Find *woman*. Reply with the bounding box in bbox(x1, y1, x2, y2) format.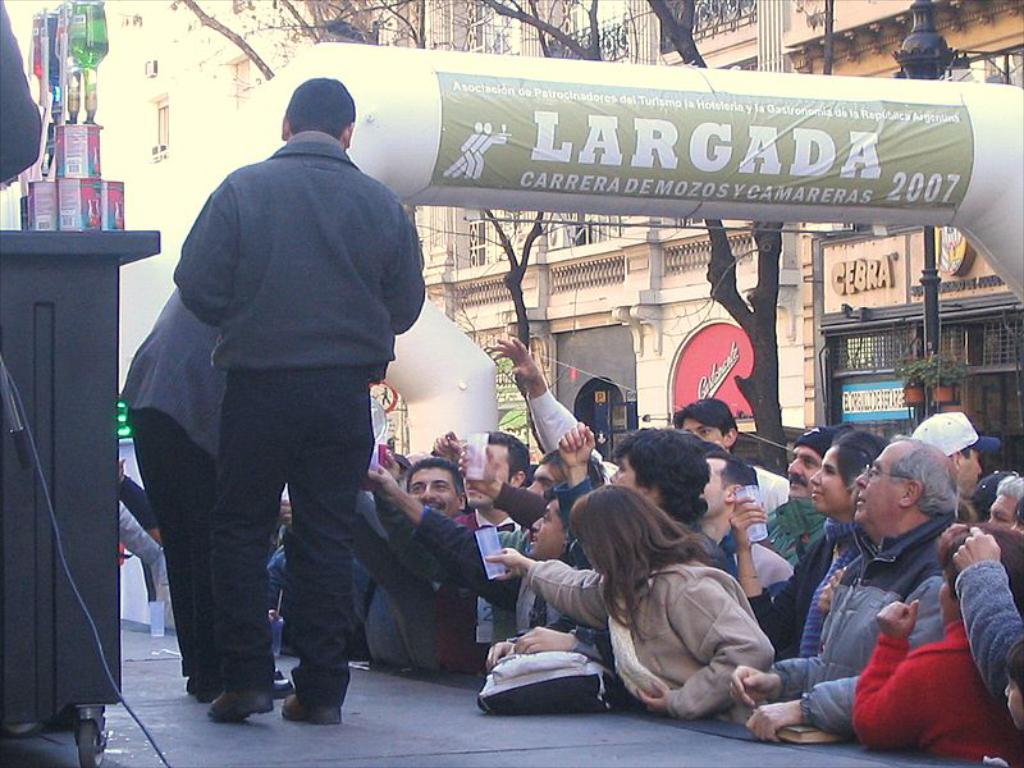
bbox(851, 524, 1023, 762).
